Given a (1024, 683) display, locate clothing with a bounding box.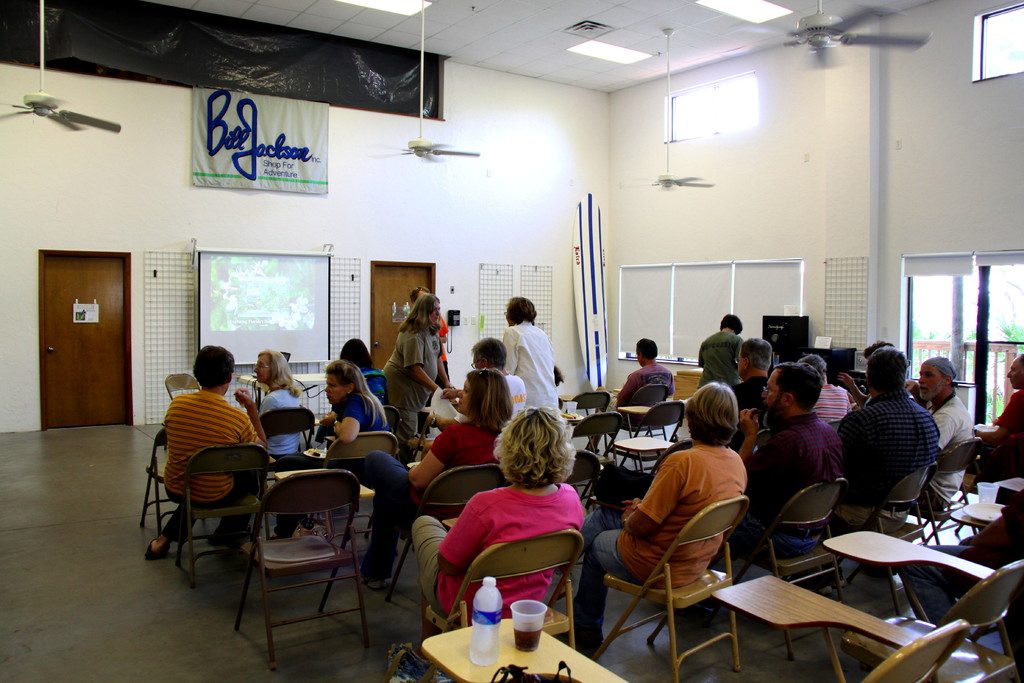
Located: [x1=256, y1=384, x2=303, y2=453].
